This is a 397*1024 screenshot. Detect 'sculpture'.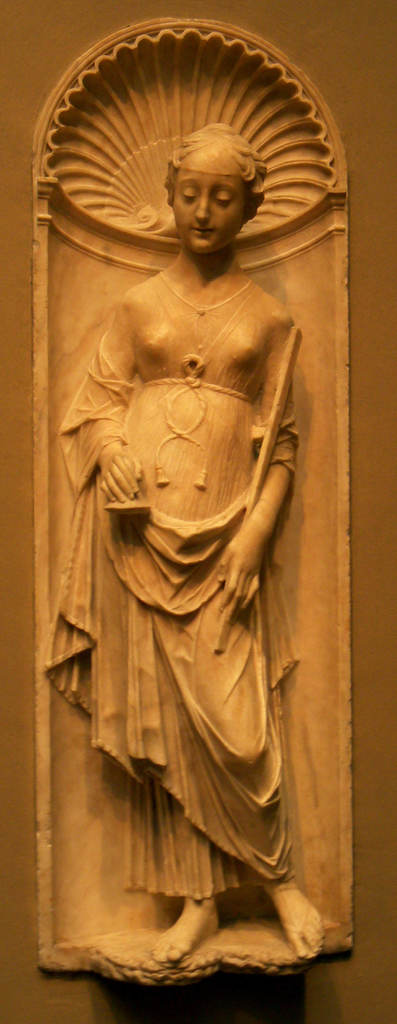
28:83:333:1023.
